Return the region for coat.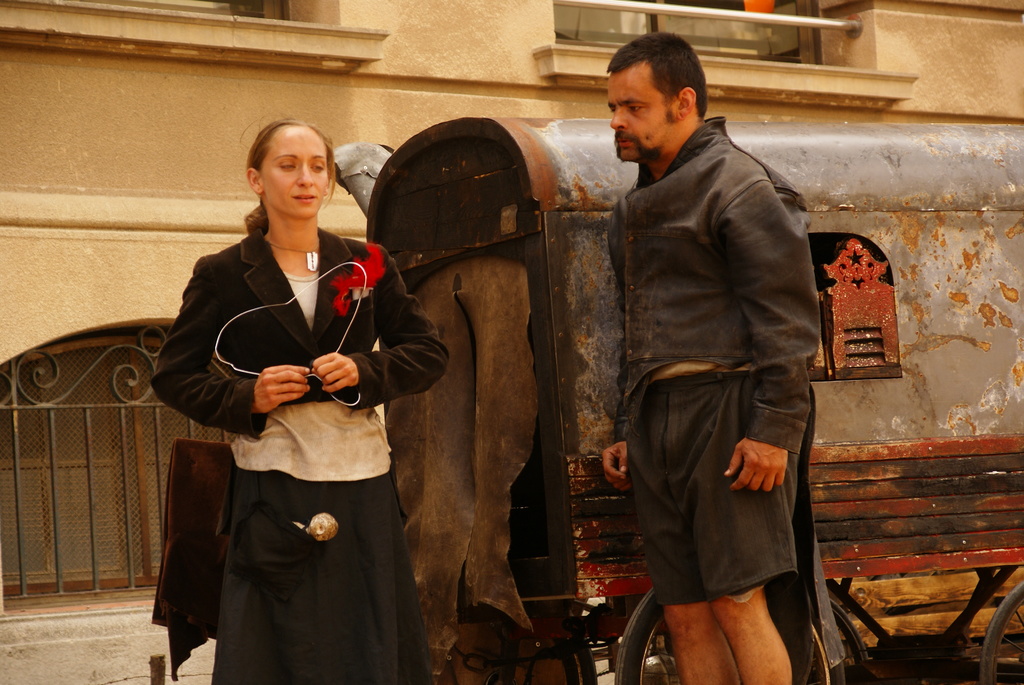
bbox=(614, 120, 817, 455).
